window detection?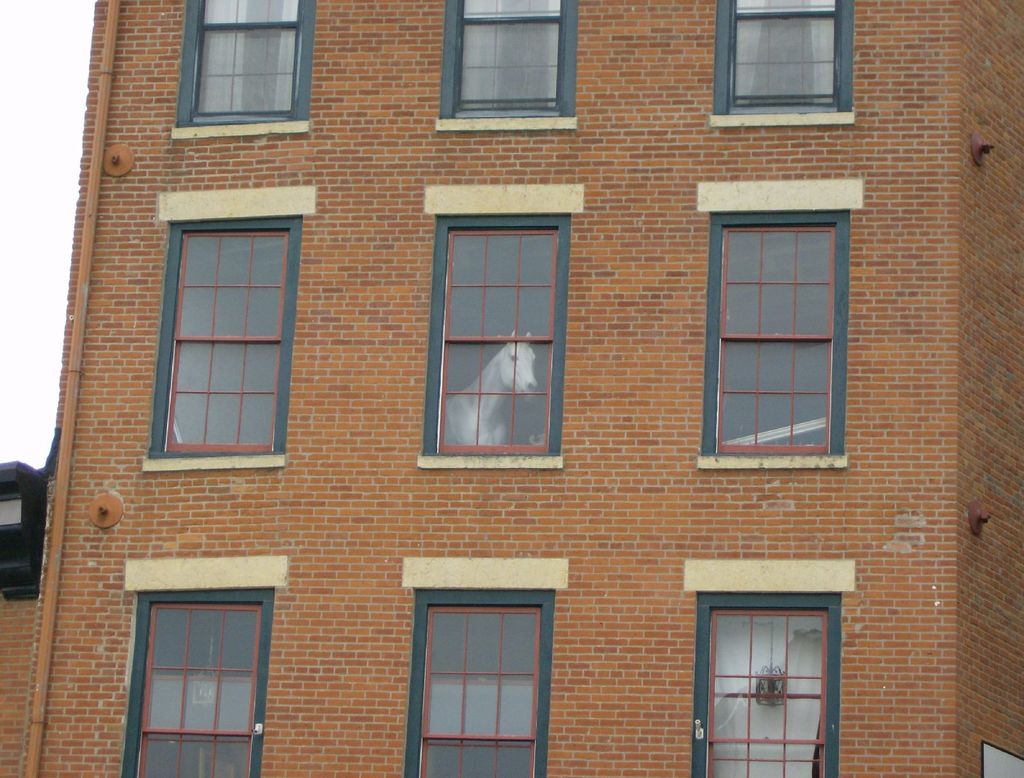
box=[140, 600, 265, 777]
